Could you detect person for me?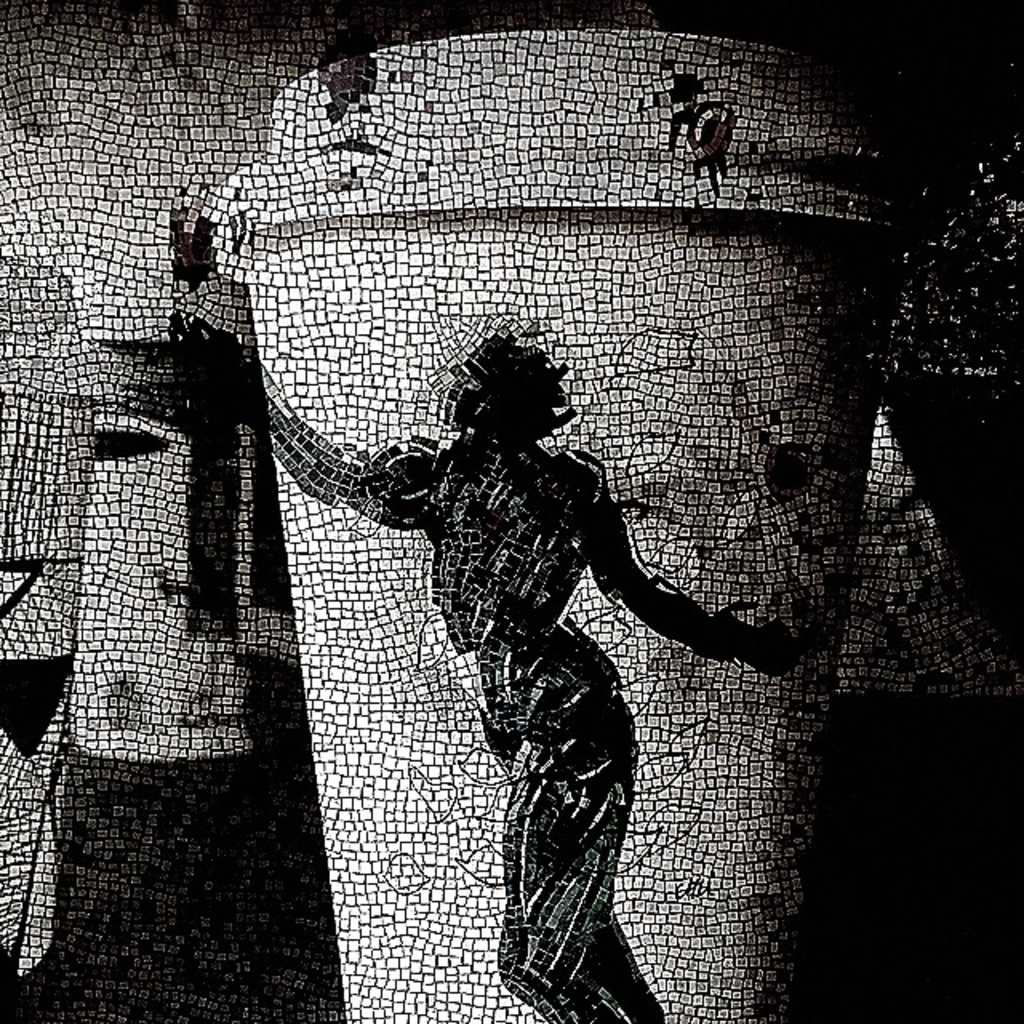
Detection result: [x1=330, y1=285, x2=746, y2=1000].
